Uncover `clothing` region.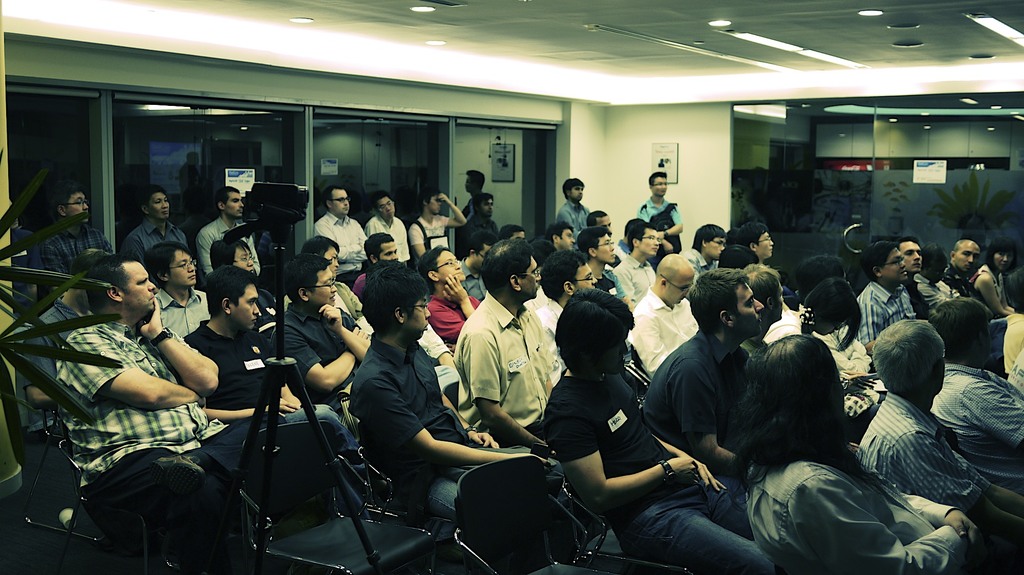
Uncovered: (left=742, top=438, right=961, bottom=574).
